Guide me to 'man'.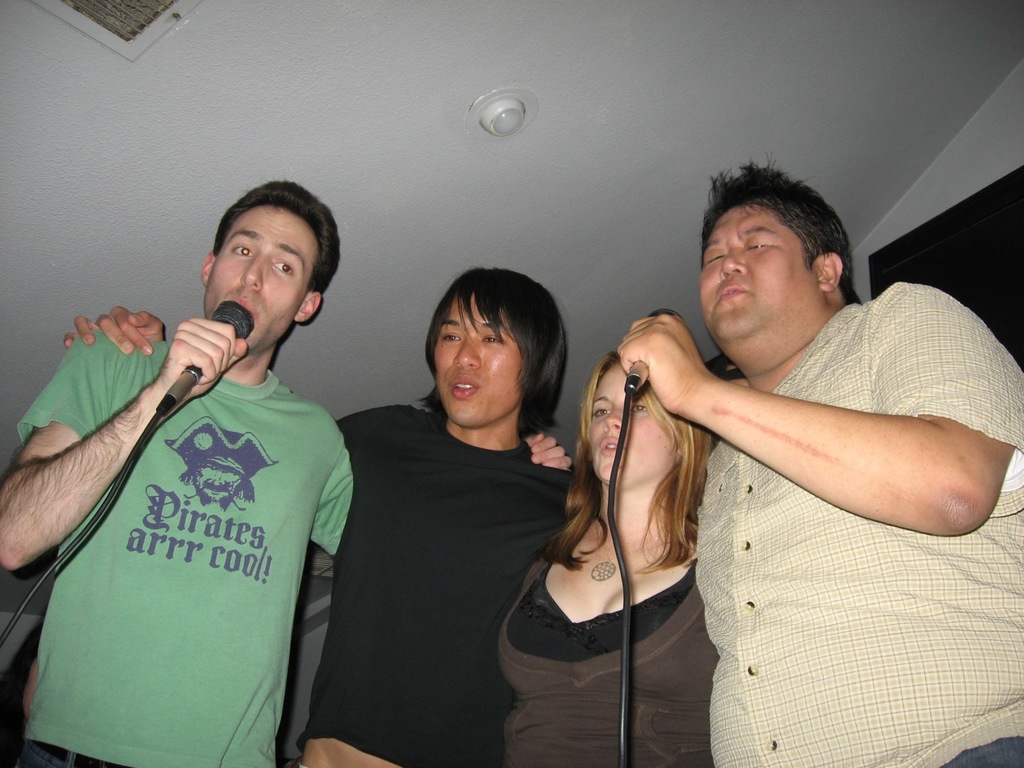
Guidance: x1=614, y1=151, x2=1023, y2=767.
